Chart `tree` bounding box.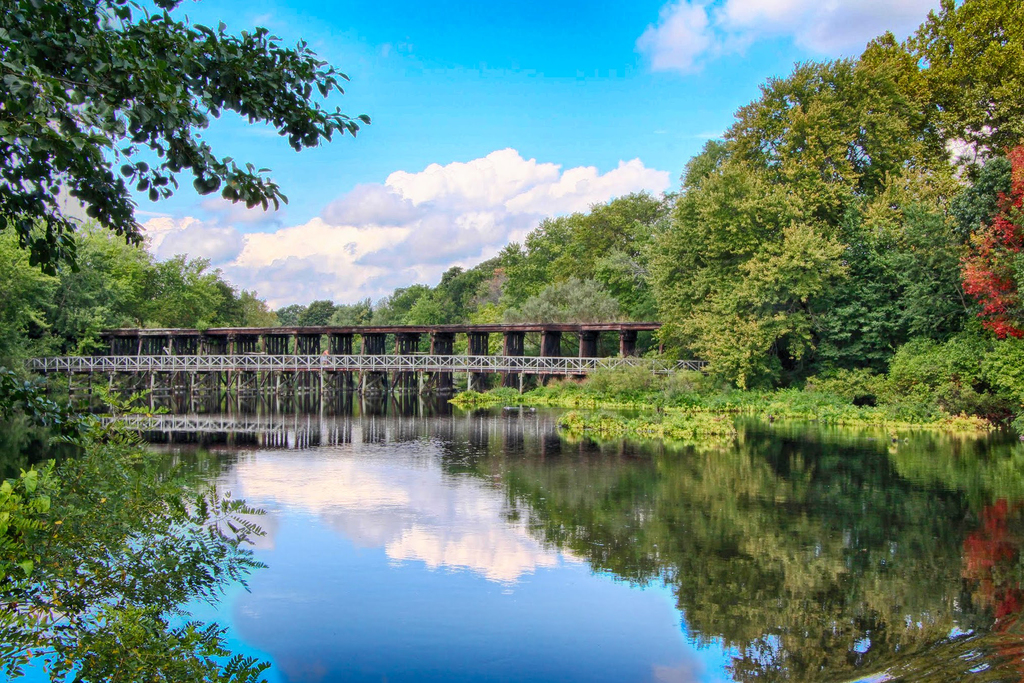
Charted: <bbox>0, 379, 275, 682</bbox>.
